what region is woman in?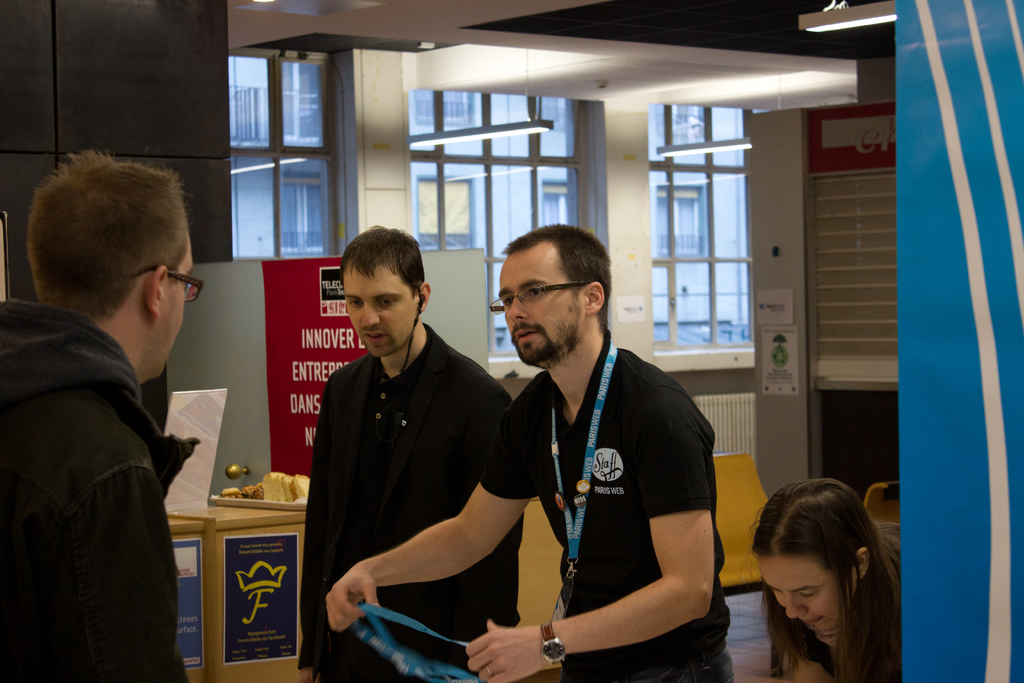
BBox(734, 470, 920, 682).
